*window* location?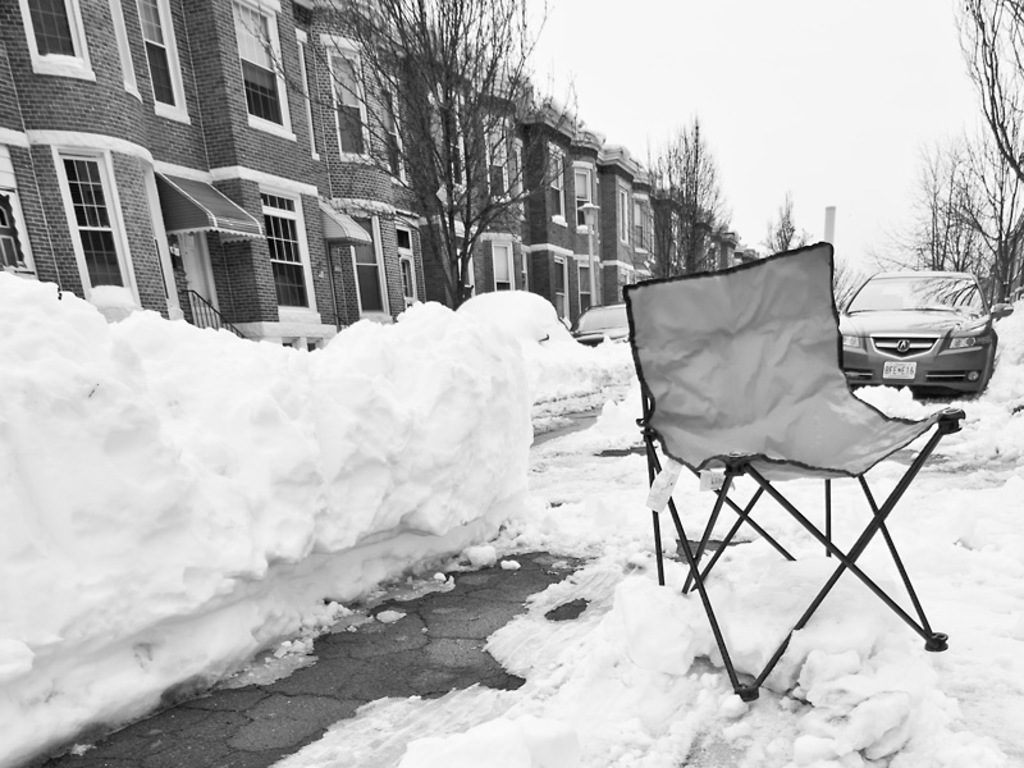
x1=705 y1=243 x2=718 y2=269
